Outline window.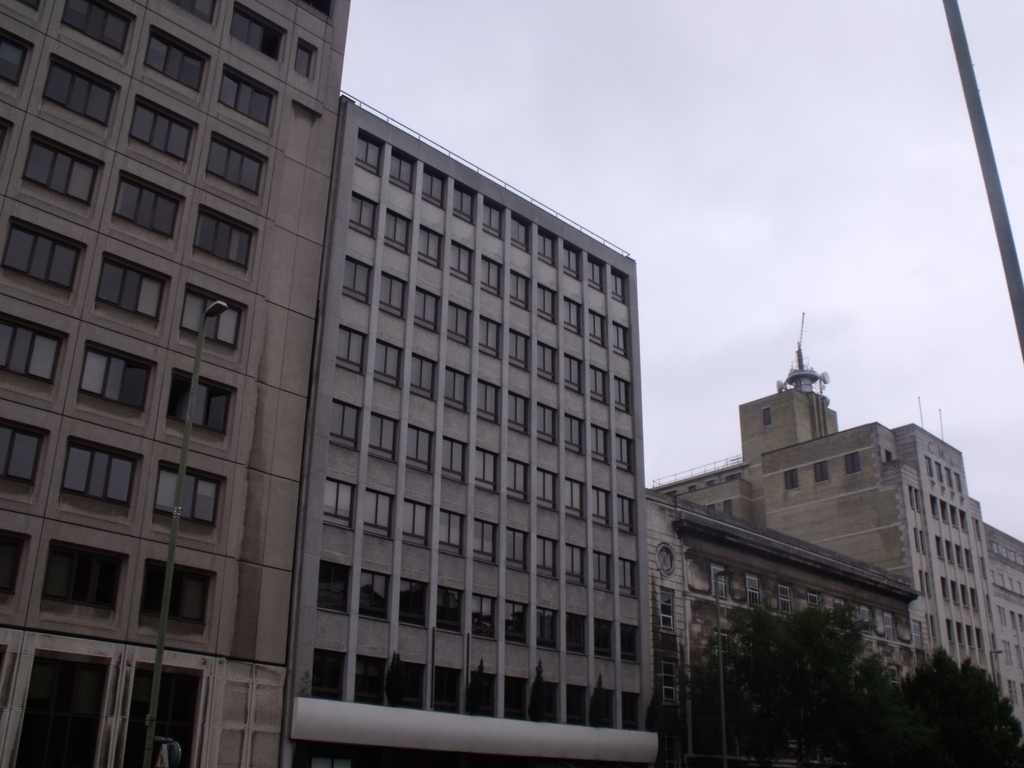
Outline: detection(590, 687, 615, 726).
